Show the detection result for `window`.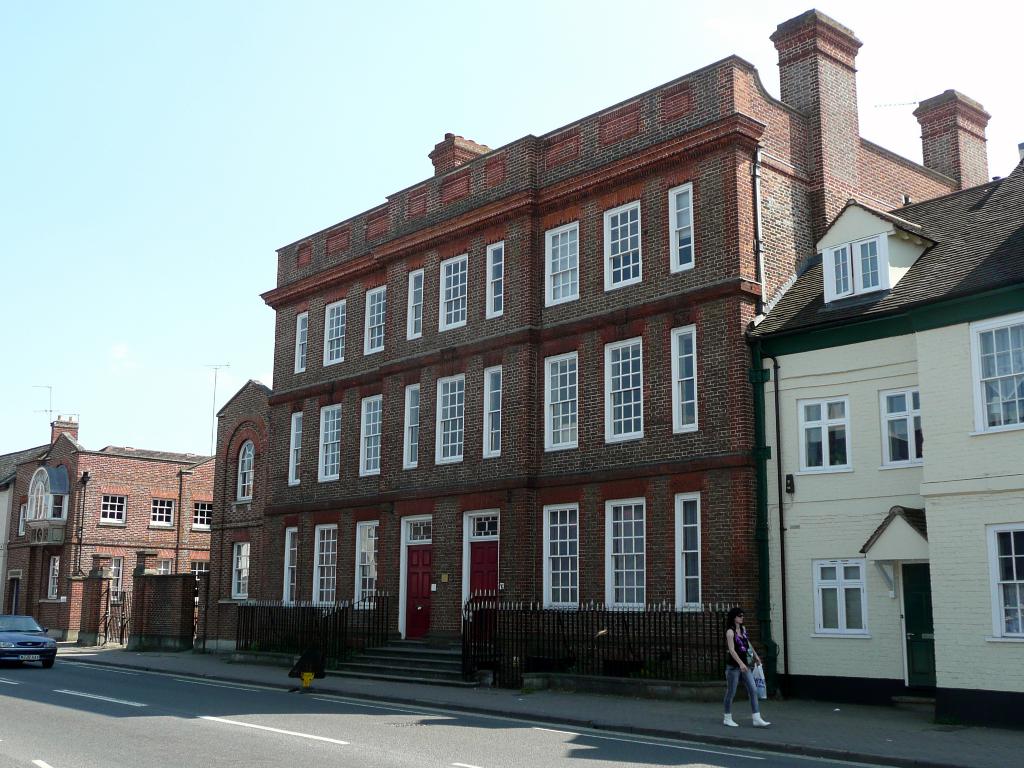
{"x1": 800, "y1": 399, "x2": 852, "y2": 471}.
